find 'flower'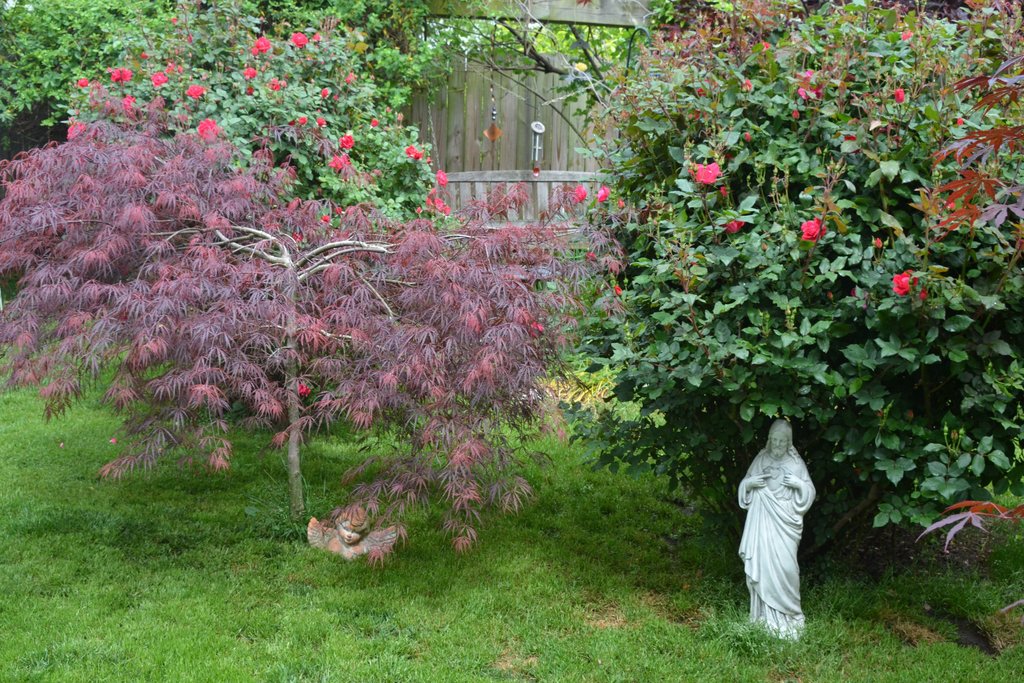
[left=825, top=292, right=835, bottom=300]
